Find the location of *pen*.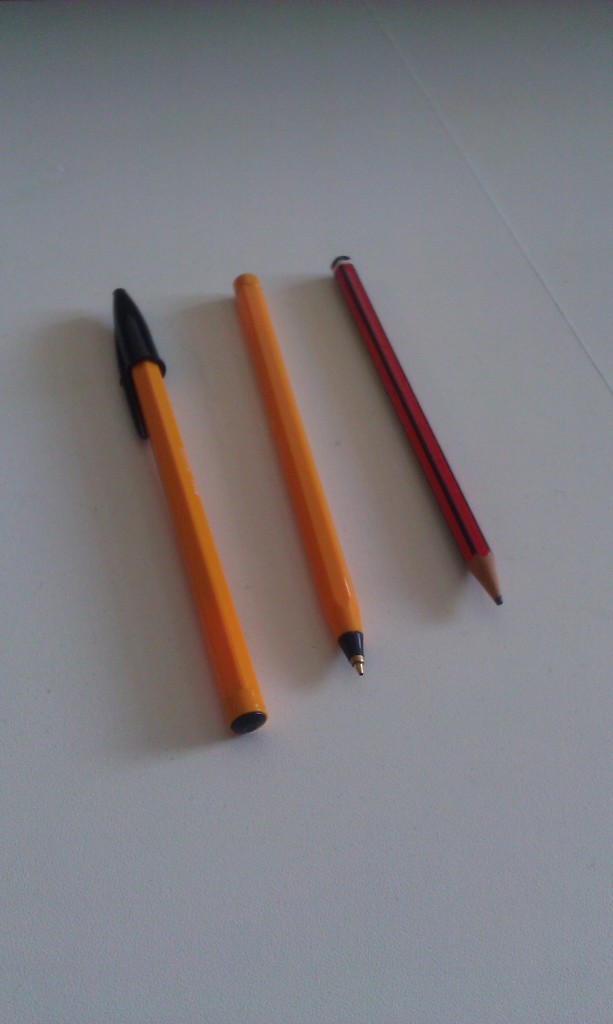
Location: <region>230, 273, 379, 691</region>.
